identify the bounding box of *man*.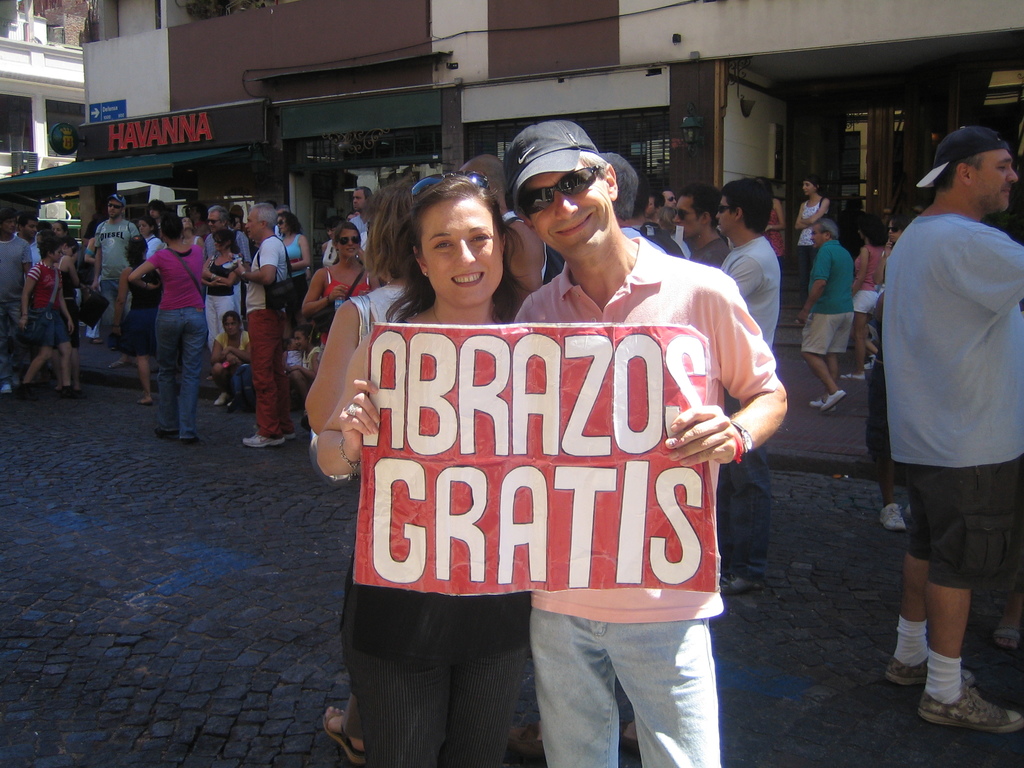
[left=12, top=212, right=45, bottom=271].
